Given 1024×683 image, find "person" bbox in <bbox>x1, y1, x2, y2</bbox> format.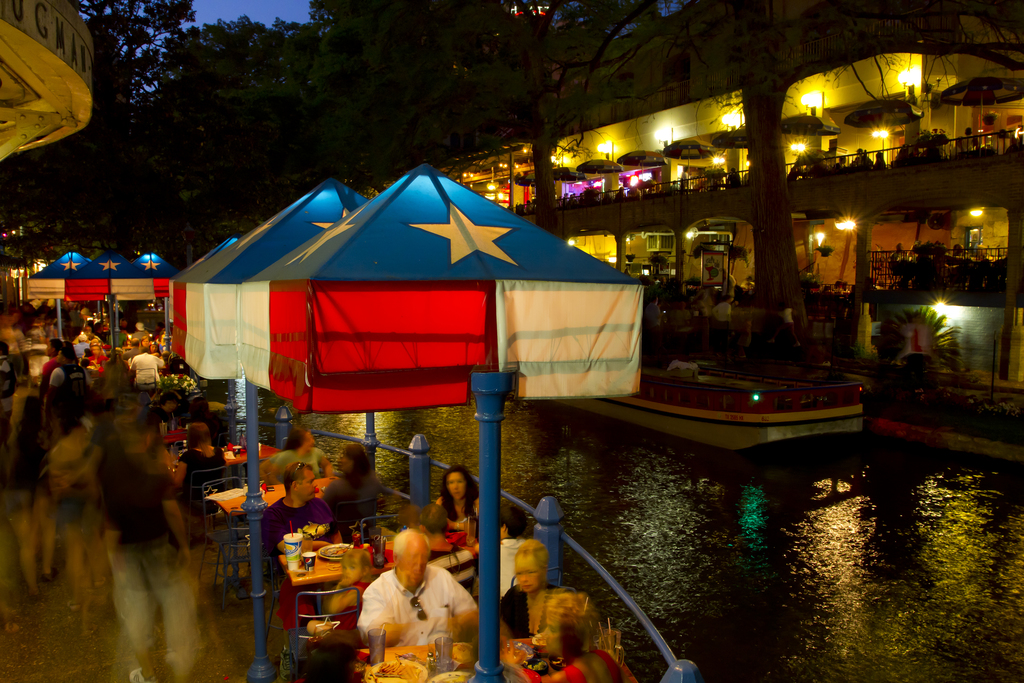
<bbox>308, 547, 377, 646</bbox>.
